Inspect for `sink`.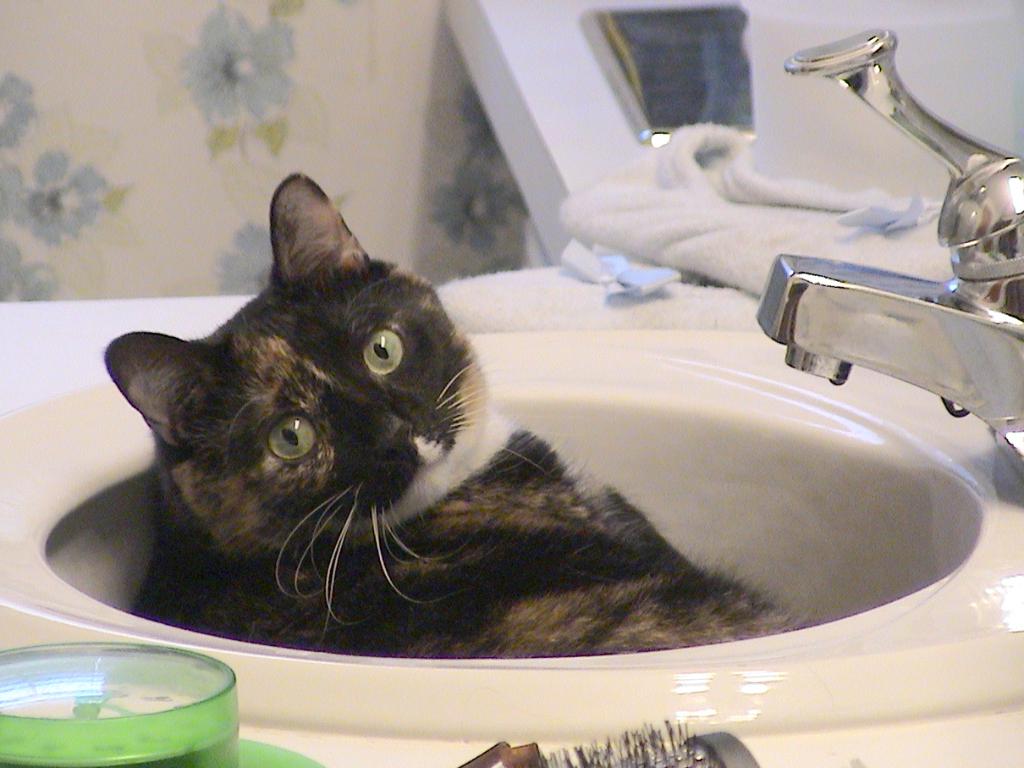
Inspection: x1=0 y1=23 x2=1023 y2=748.
